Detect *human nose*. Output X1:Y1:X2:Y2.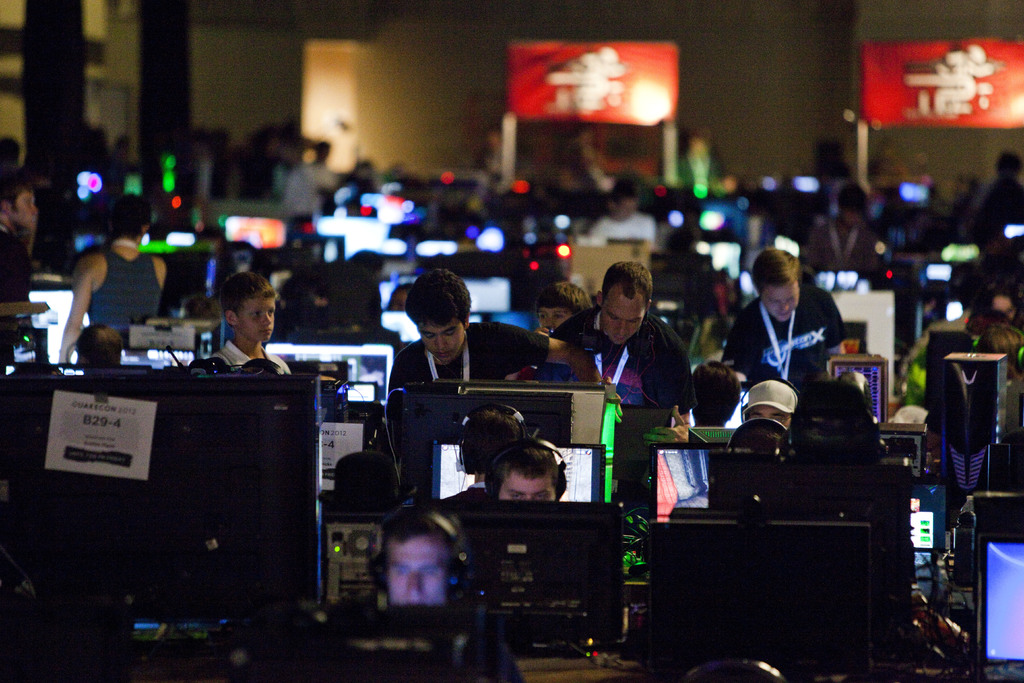
263:317:272:331.
